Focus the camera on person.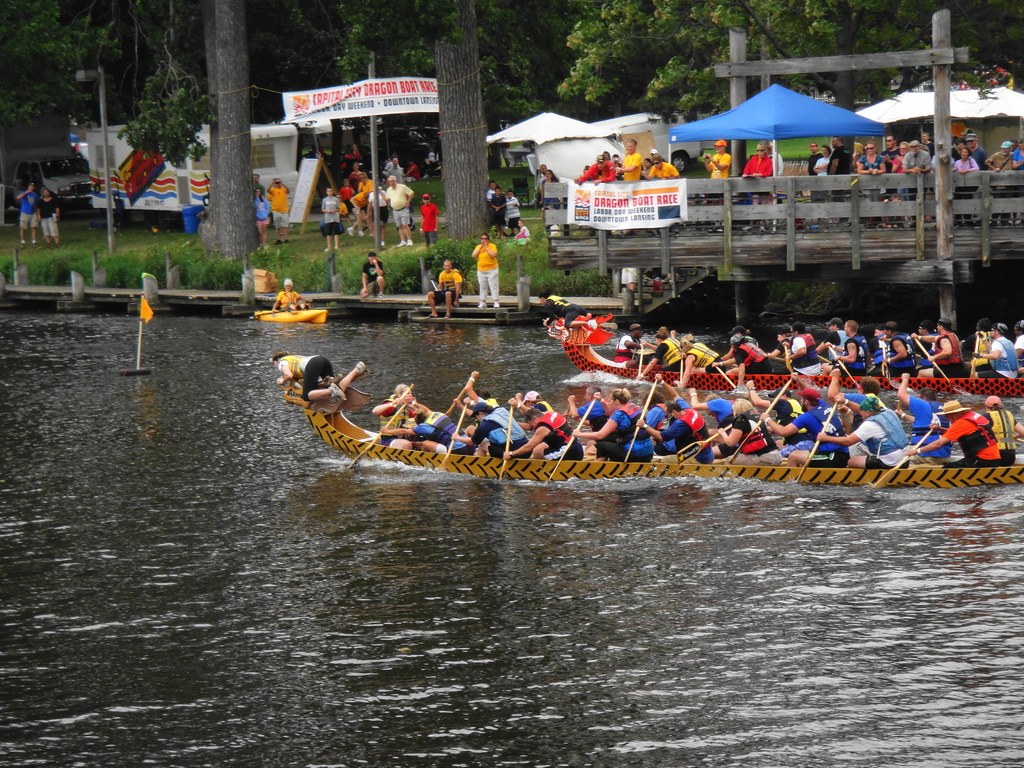
Focus region: locate(248, 185, 273, 257).
